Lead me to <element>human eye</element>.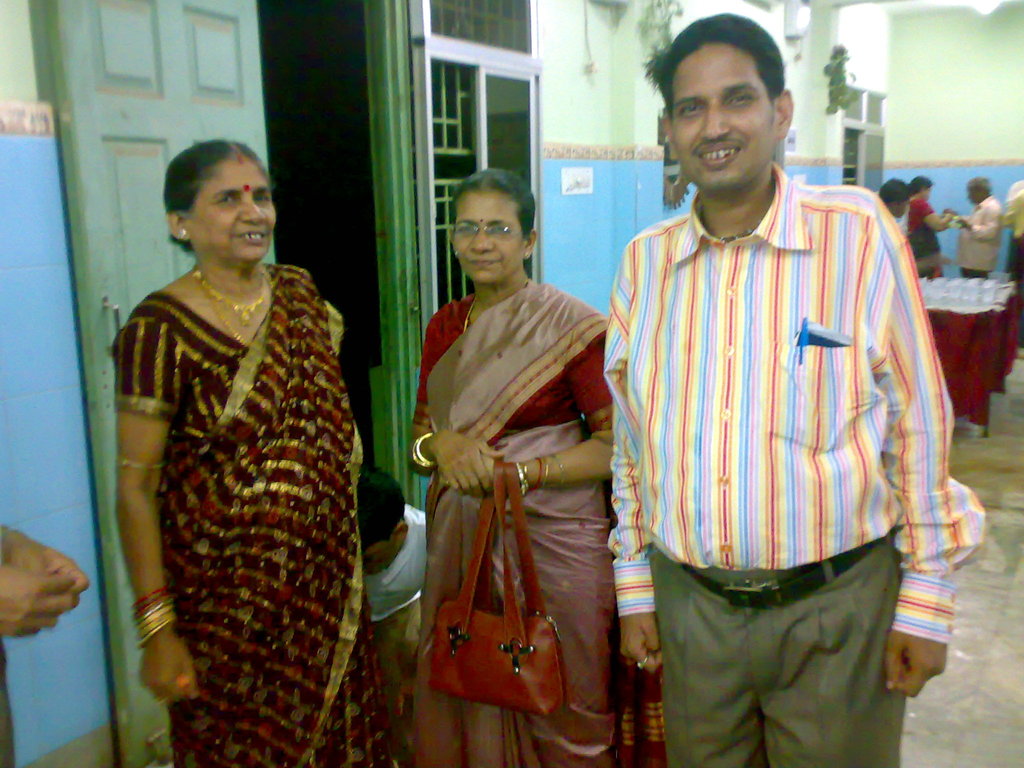
Lead to 733 86 753 113.
